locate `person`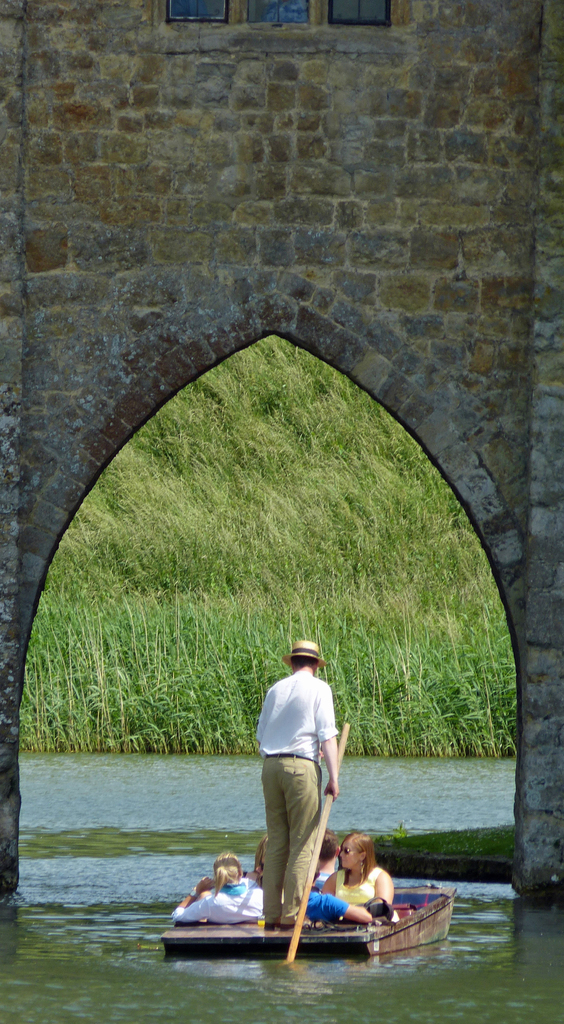
[x1=208, y1=851, x2=261, y2=901]
